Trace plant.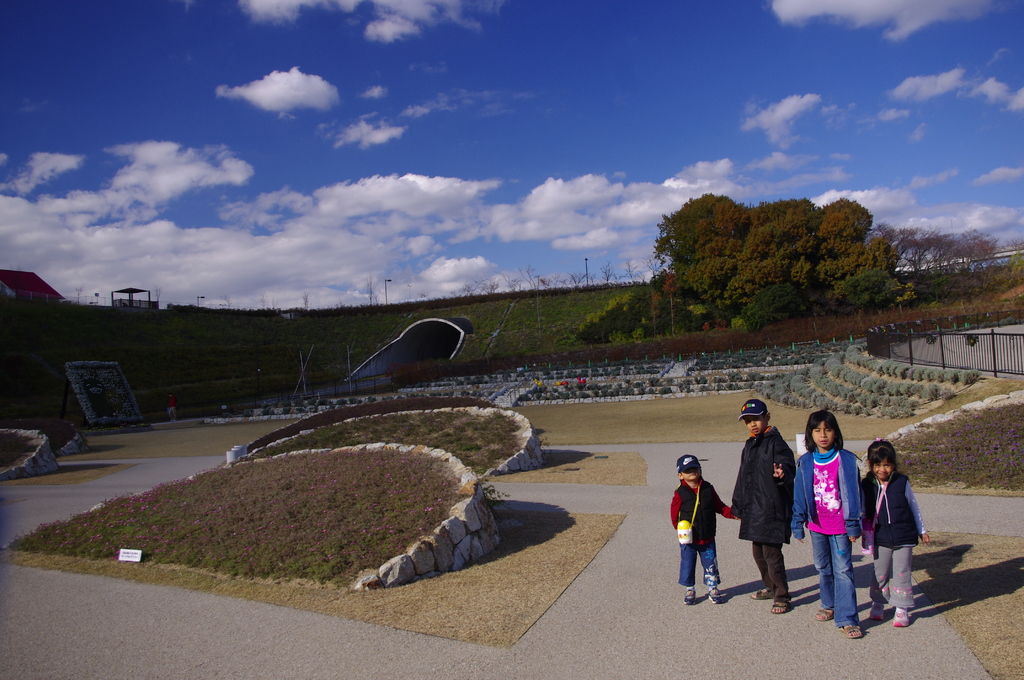
Traced to left=963, top=368, right=978, bottom=382.
